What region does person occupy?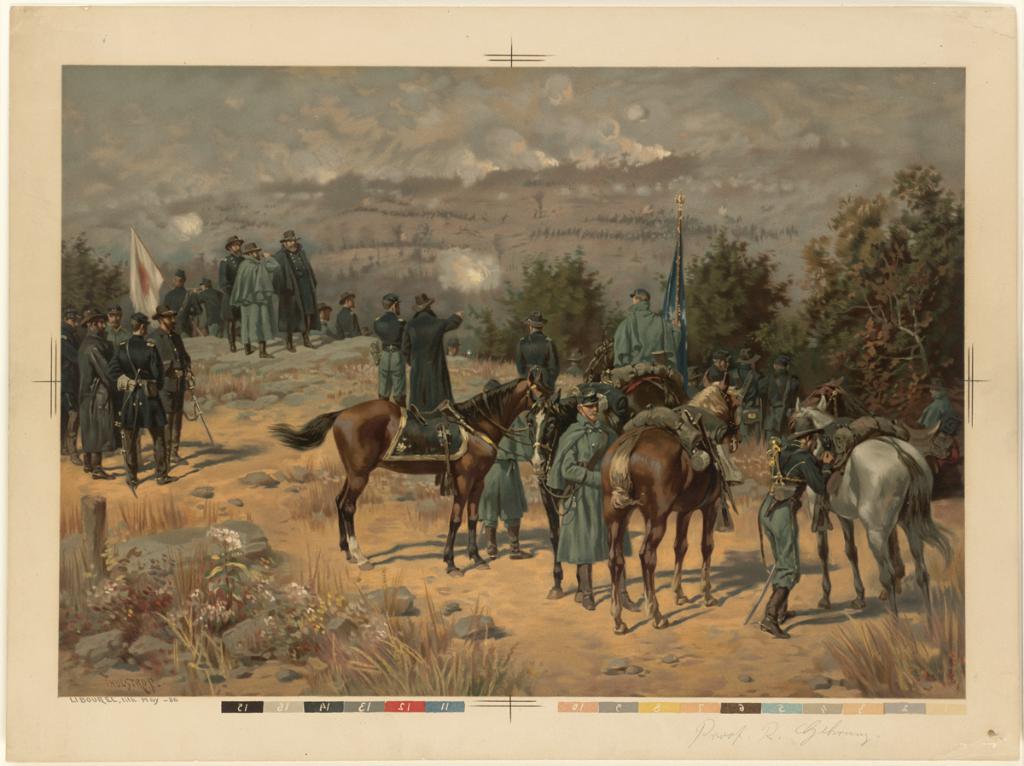
detection(230, 235, 278, 361).
